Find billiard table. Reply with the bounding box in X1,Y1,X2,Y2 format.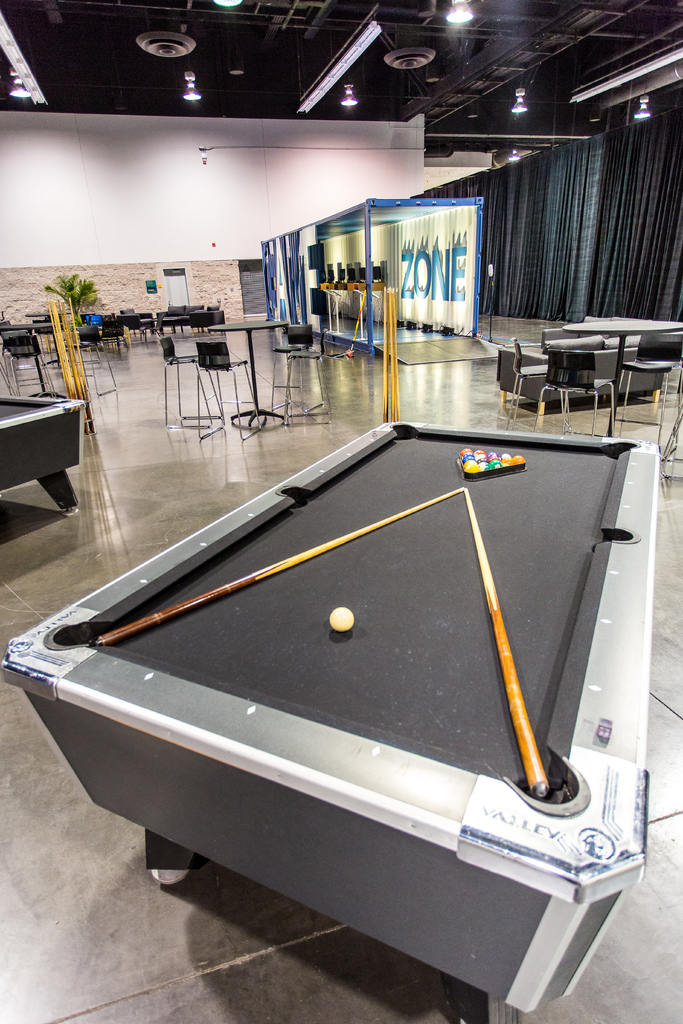
1,420,659,1023.
